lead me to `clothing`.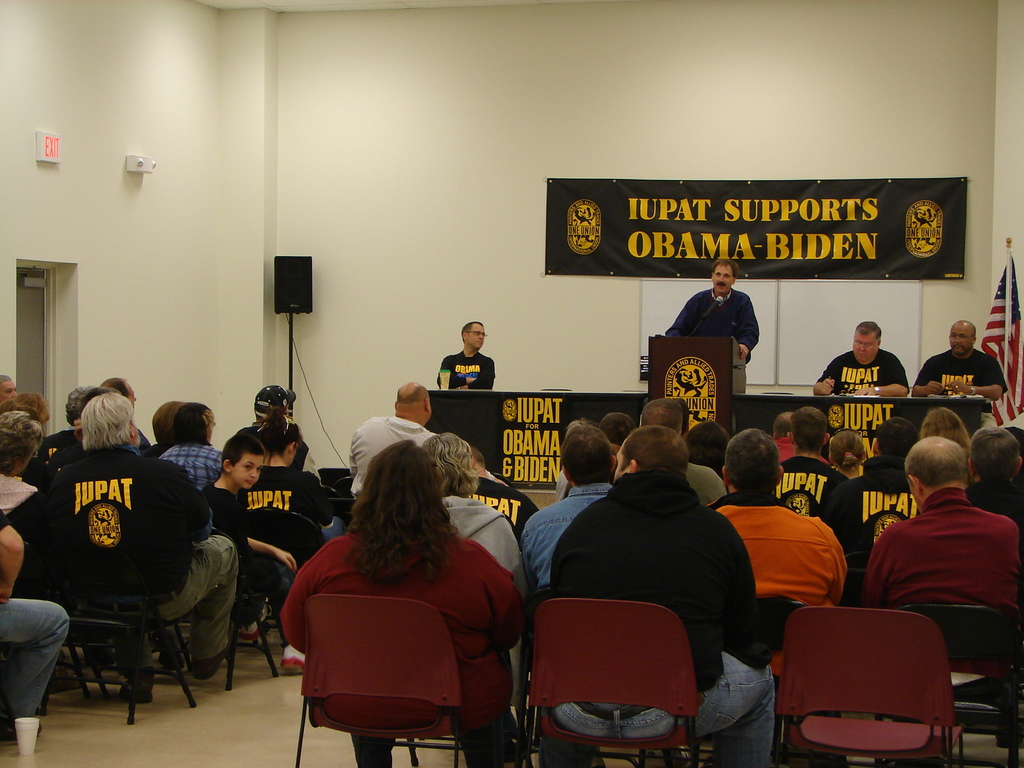
Lead to [left=976, top=466, right=1019, bottom=516].
